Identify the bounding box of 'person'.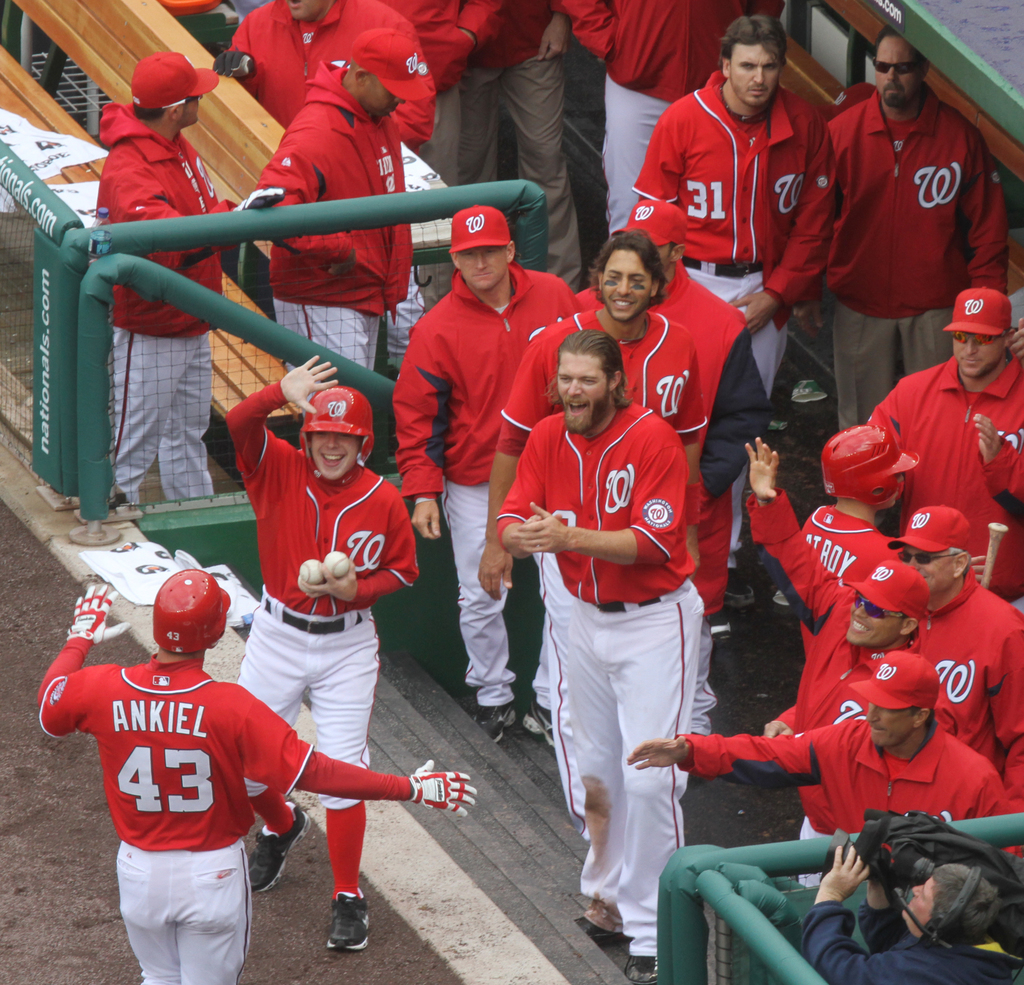
[left=735, top=432, right=967, bottom=853].
